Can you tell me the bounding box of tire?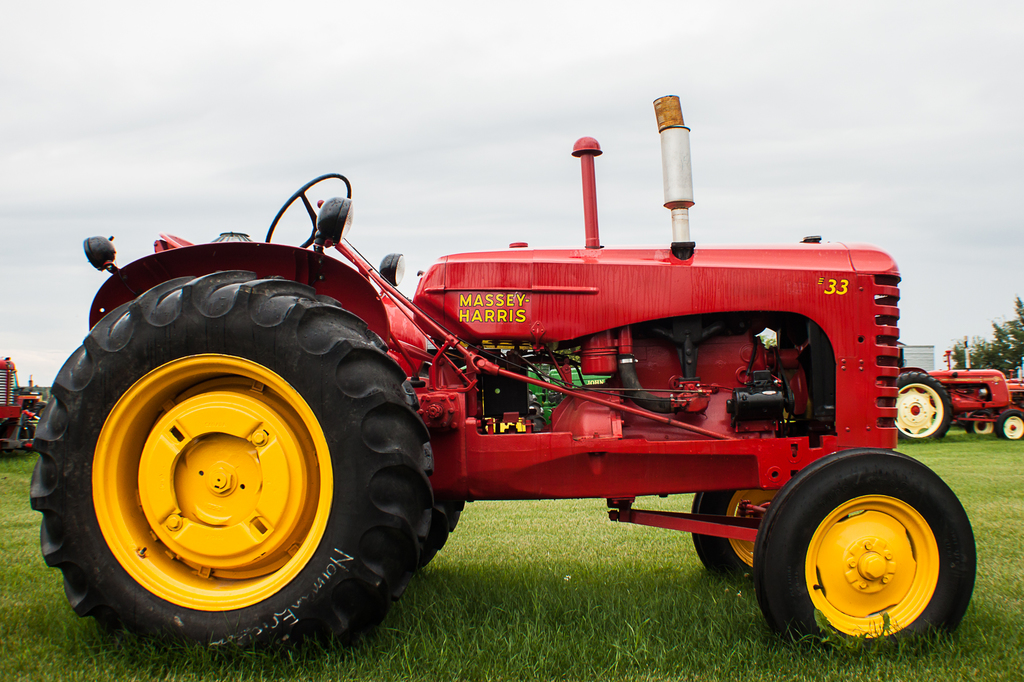
(968, 408, 990, 433).
